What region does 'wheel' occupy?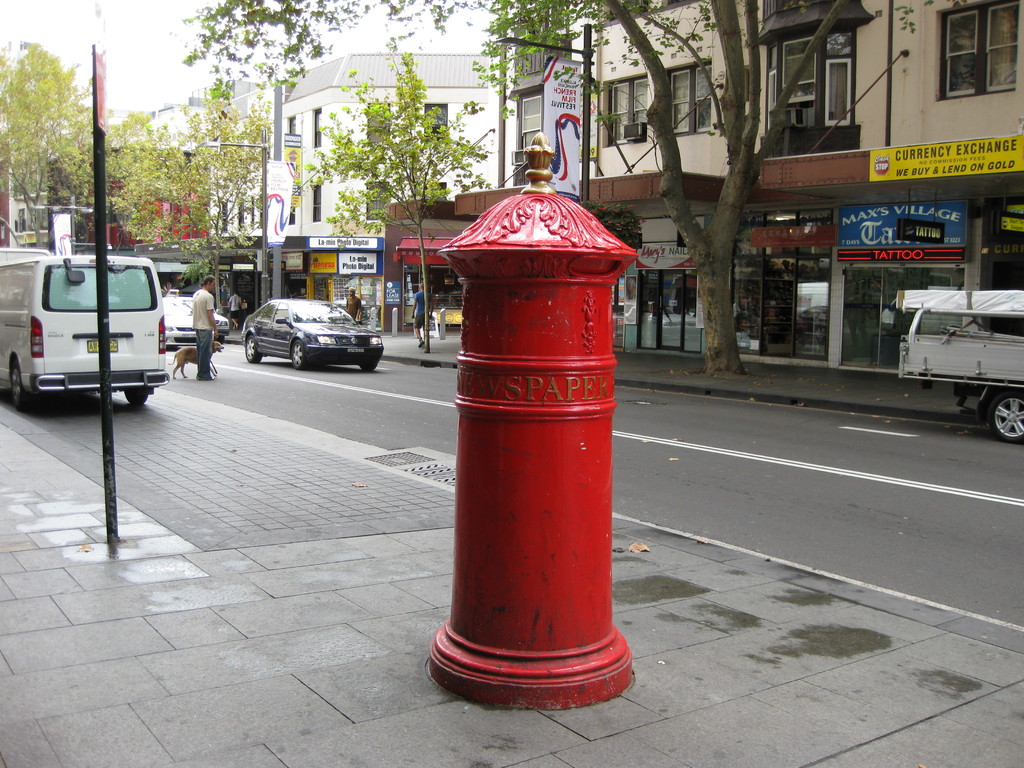
region(245, 336, 265, 360).
